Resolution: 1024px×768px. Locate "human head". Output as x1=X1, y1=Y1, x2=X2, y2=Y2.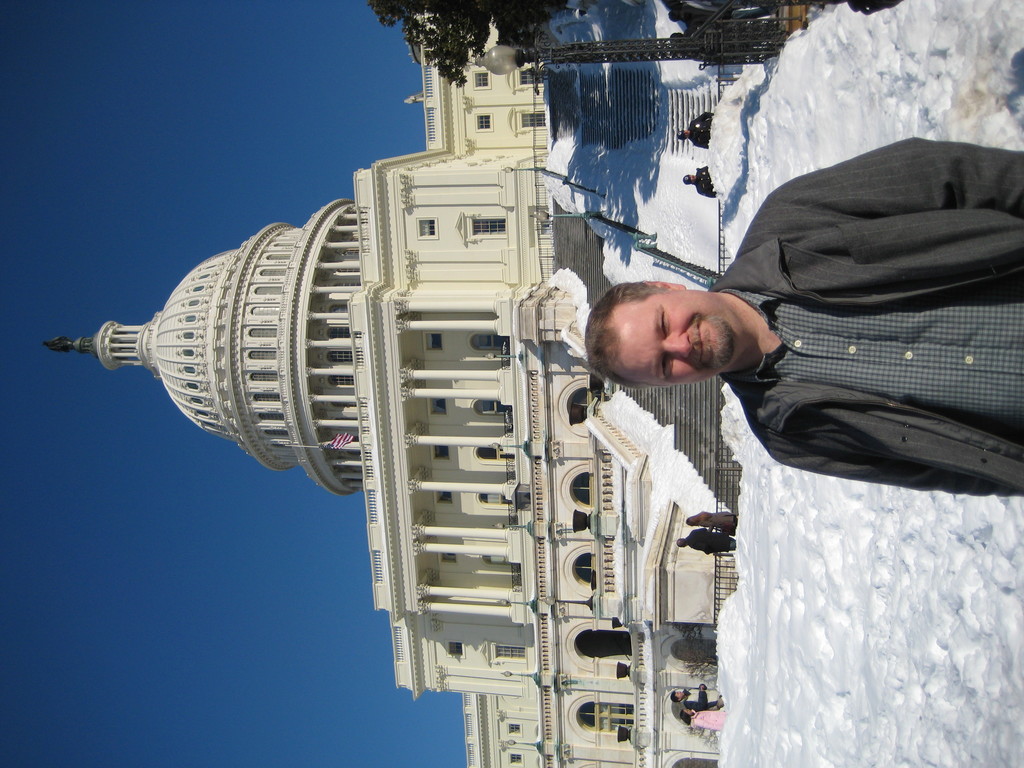
x1=670, y1=692, x2=685, y2=701.
